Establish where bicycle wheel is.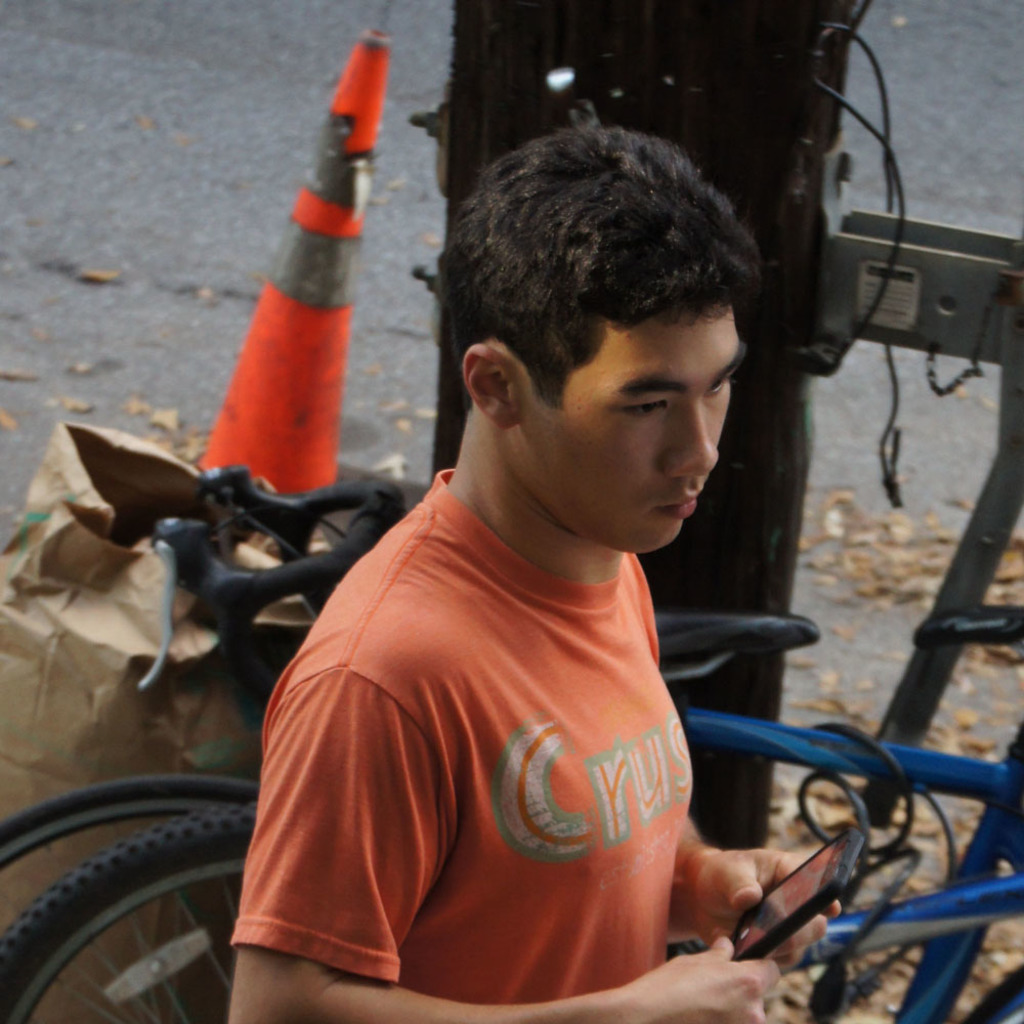
Established at box=[0, 808, 265, 1023].
